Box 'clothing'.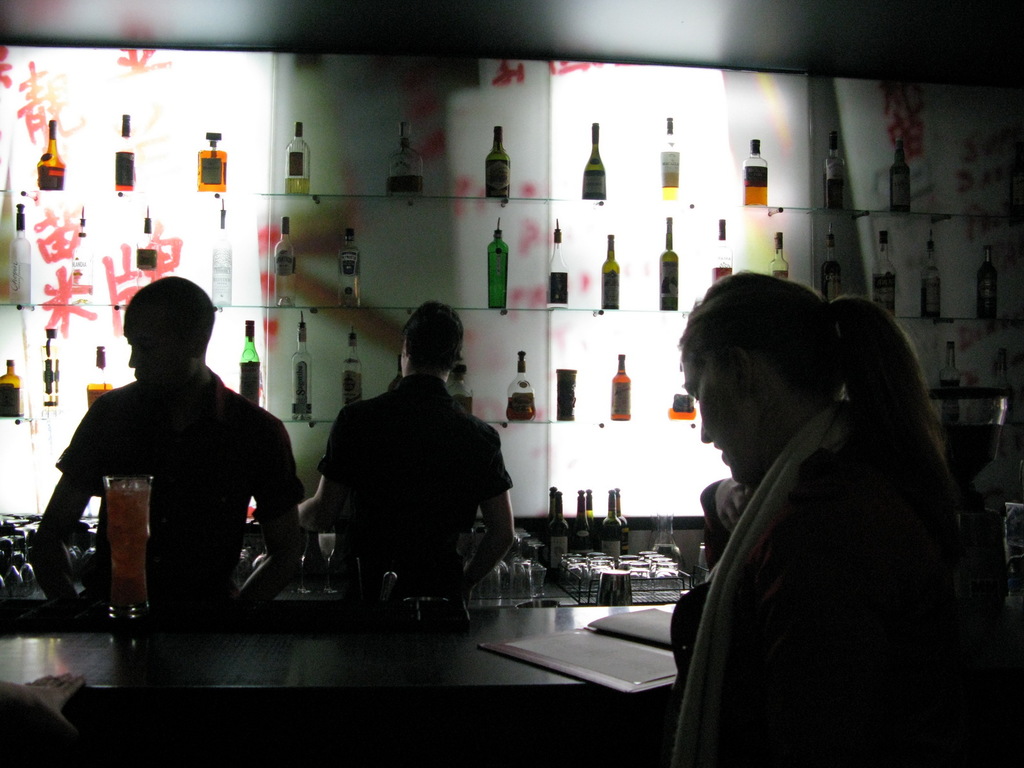
locate(54, 366, 301, 635).
